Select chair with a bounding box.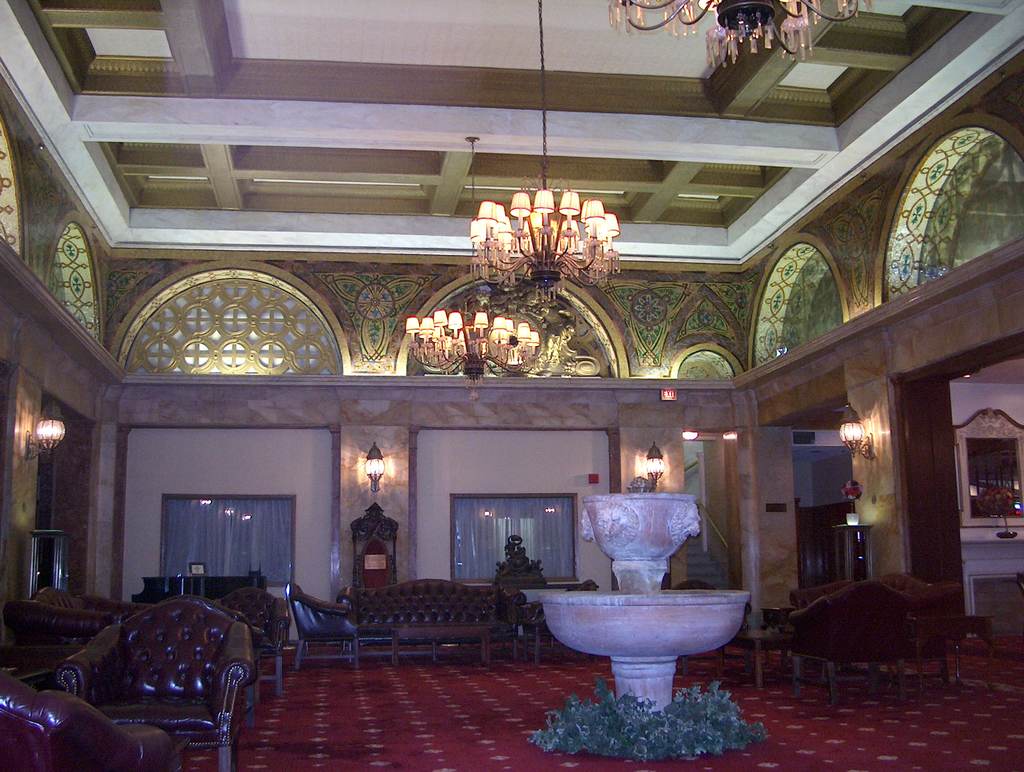
crop(58, 596, 259, 771).
